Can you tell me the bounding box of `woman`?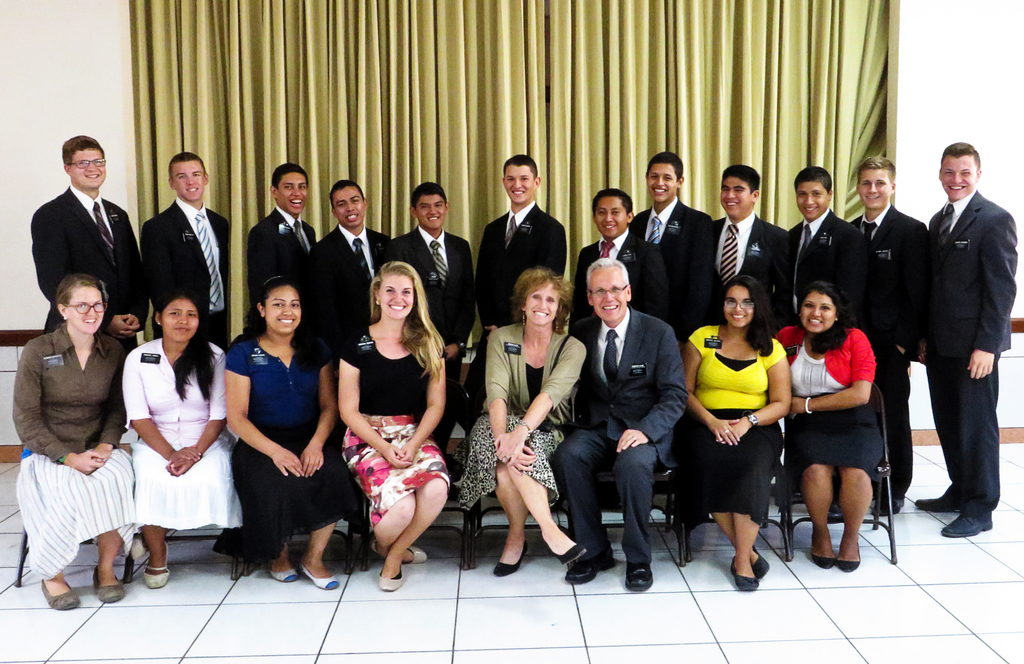
bbox=(122, 289, 244, 589).
